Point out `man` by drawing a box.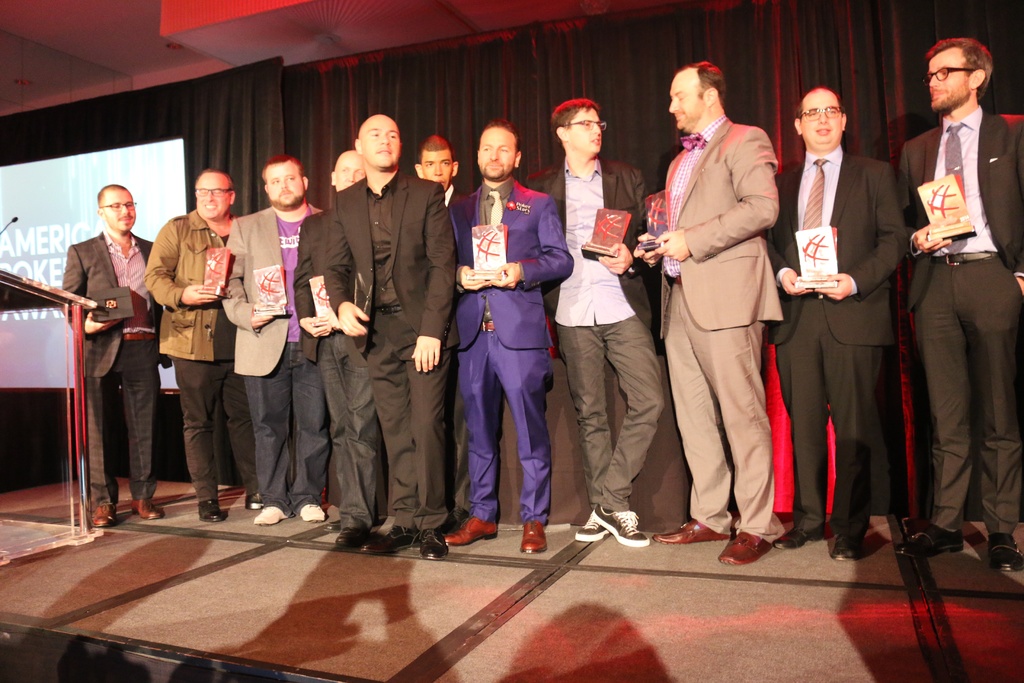
x1=452, y1=119, x2=572, y2=556.
